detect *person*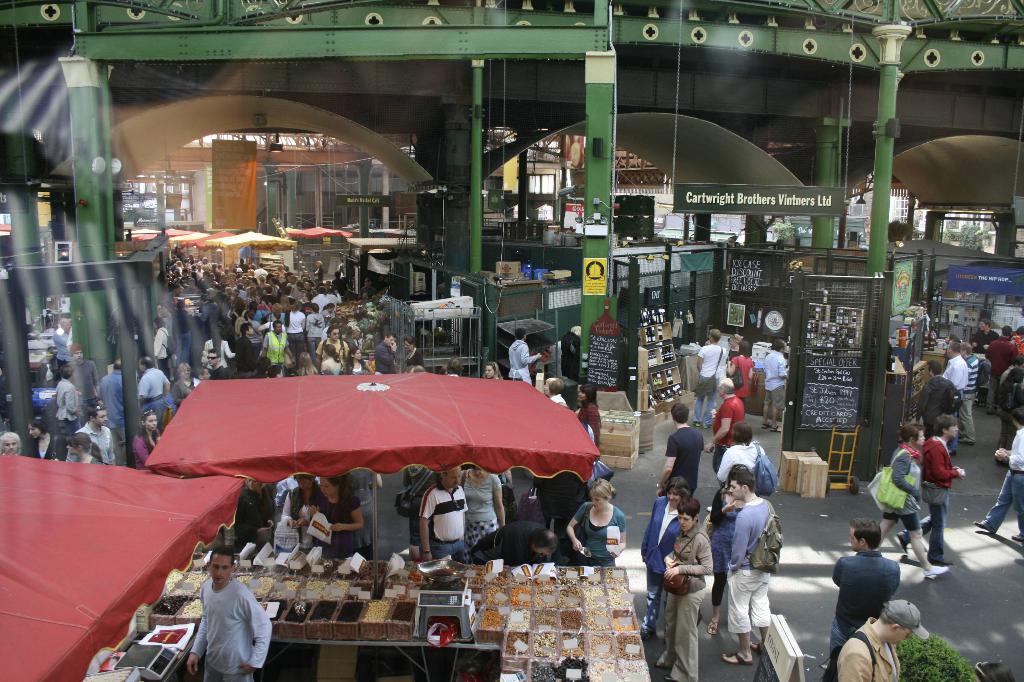
[left=765, top=340, right=788, bottom=433]
